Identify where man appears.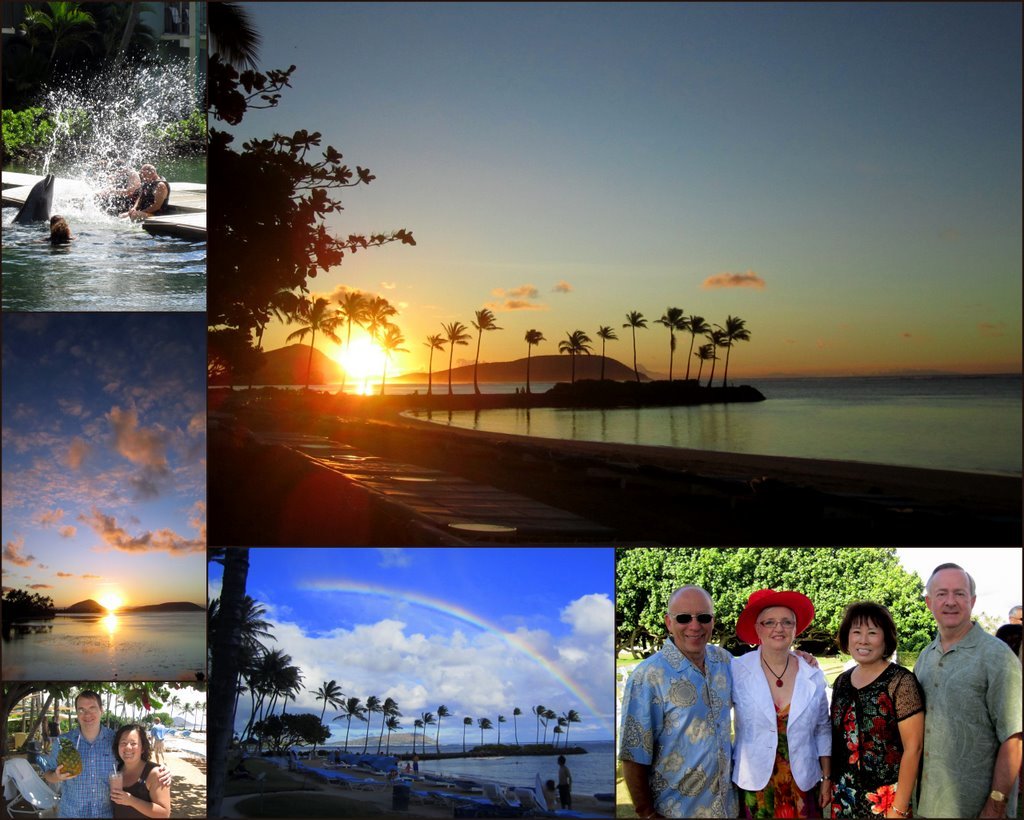
Appears at bbox(903, 558, 1018, 816).
